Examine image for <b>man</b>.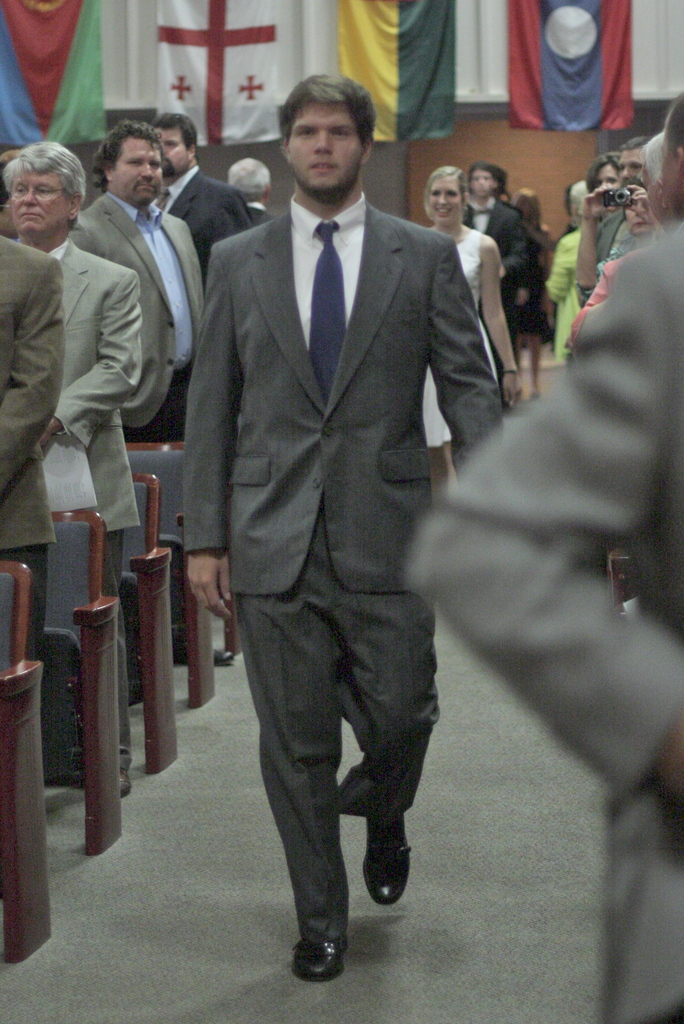
Examination result: bbox=(184, 71, 510, 985).
